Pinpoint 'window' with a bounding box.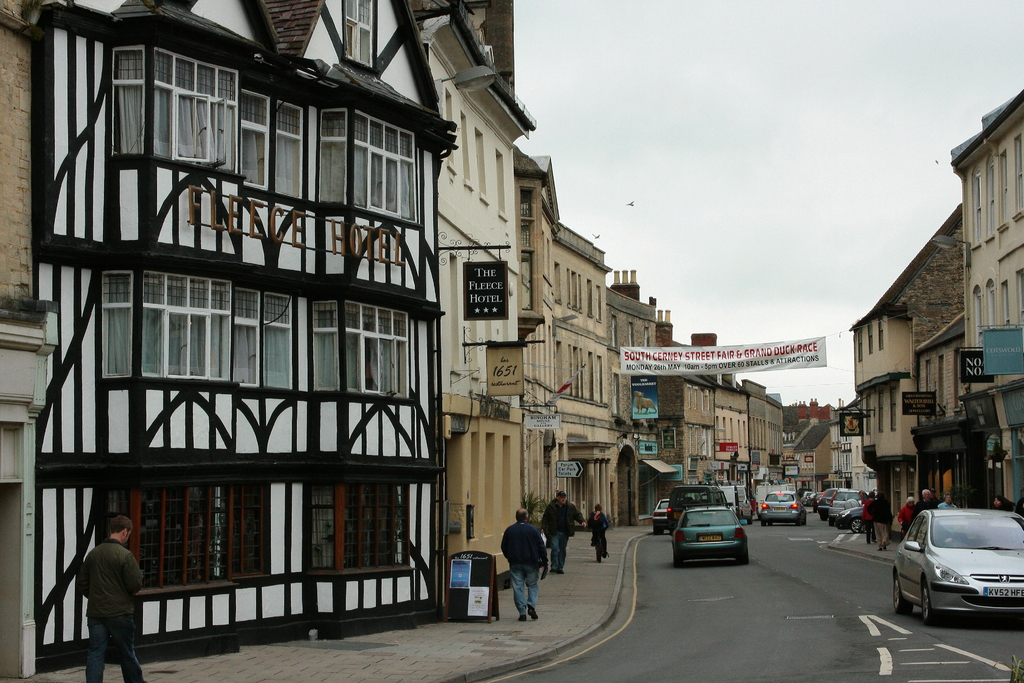
<bbox>496, 148, 509, 220</bbox>.
